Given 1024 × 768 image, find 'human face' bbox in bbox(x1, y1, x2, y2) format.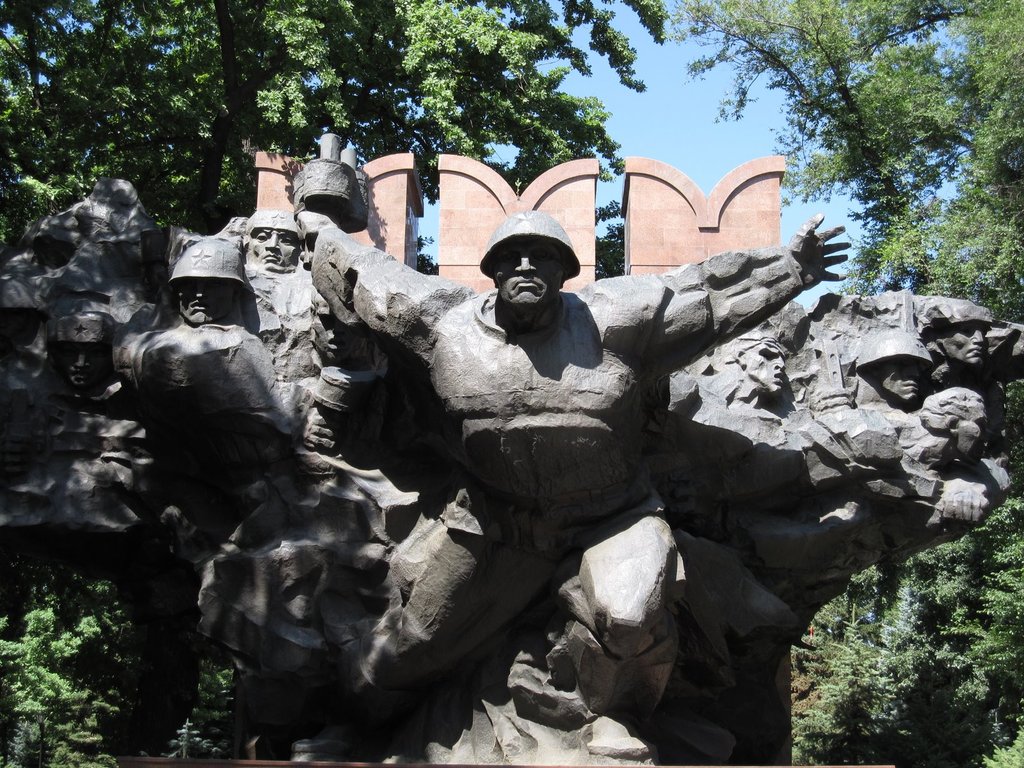
bbox(58, 342, 111, 388).
